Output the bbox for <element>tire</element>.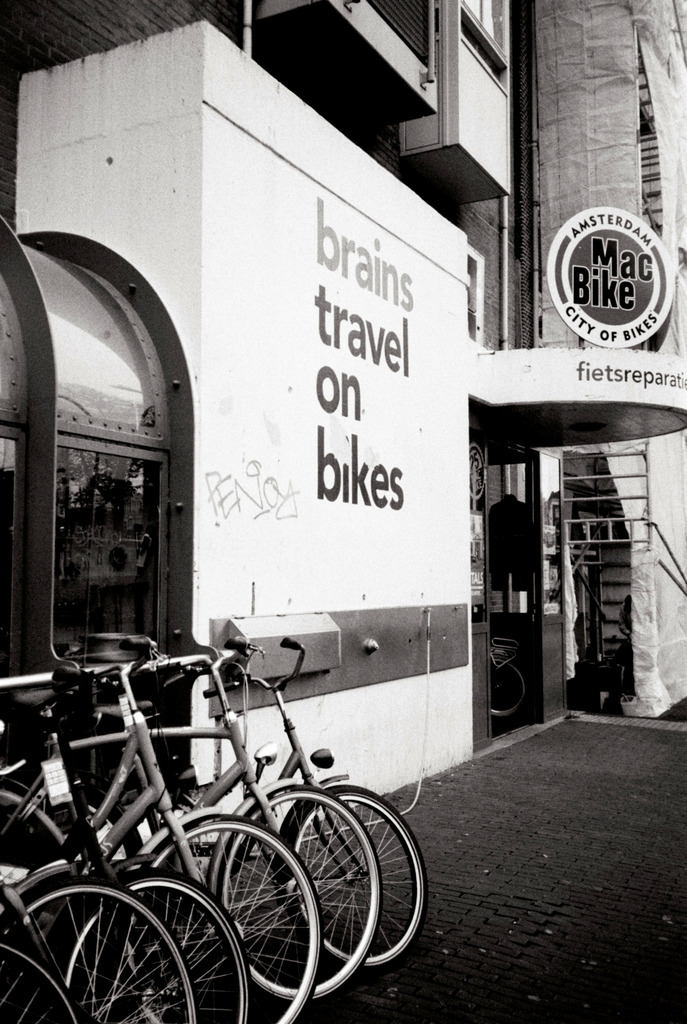
206,778,385,1003.
